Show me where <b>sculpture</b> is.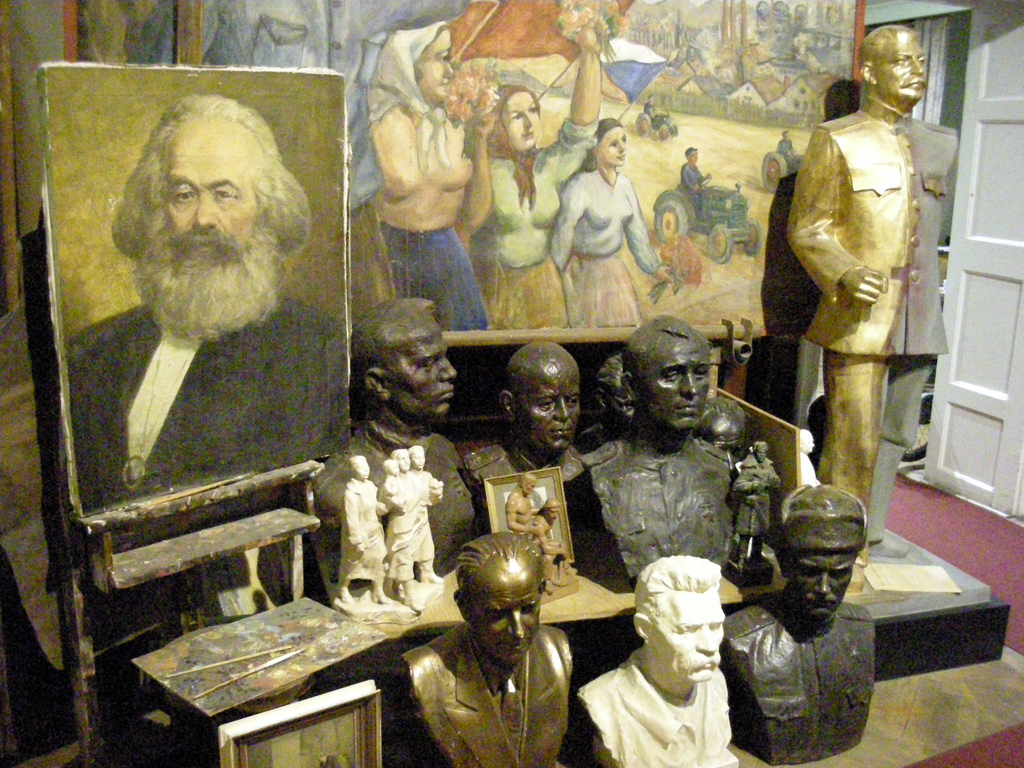
<b>sculpture</b> is at pyautogui.locateOnScreen(310, 297, 486, 589).
